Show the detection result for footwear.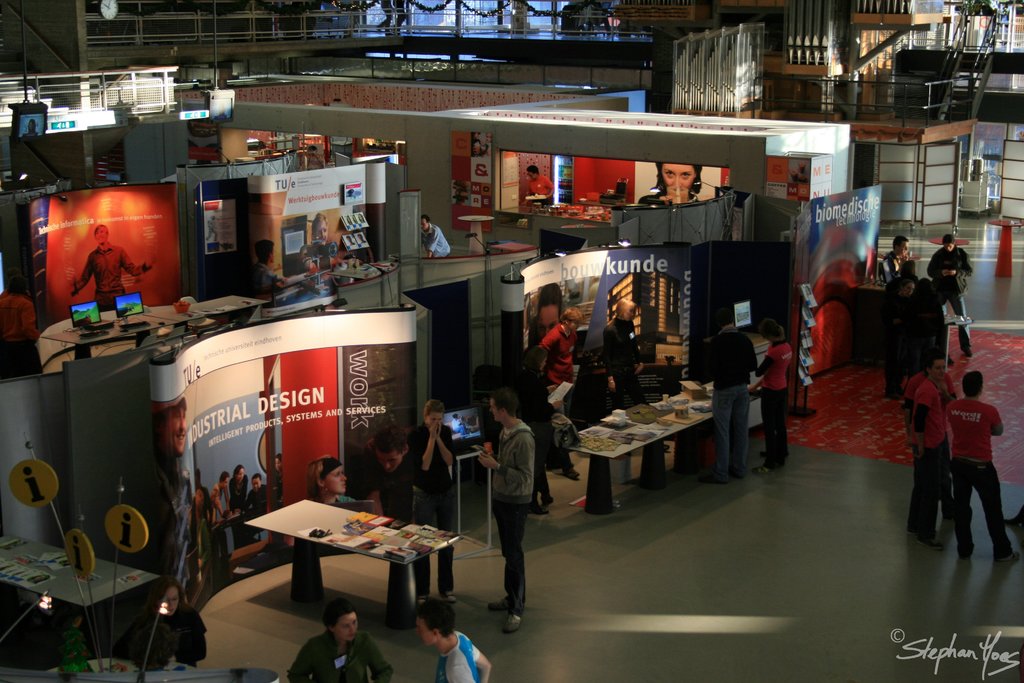
left=998, top=550, right=1020, bottom=562.
